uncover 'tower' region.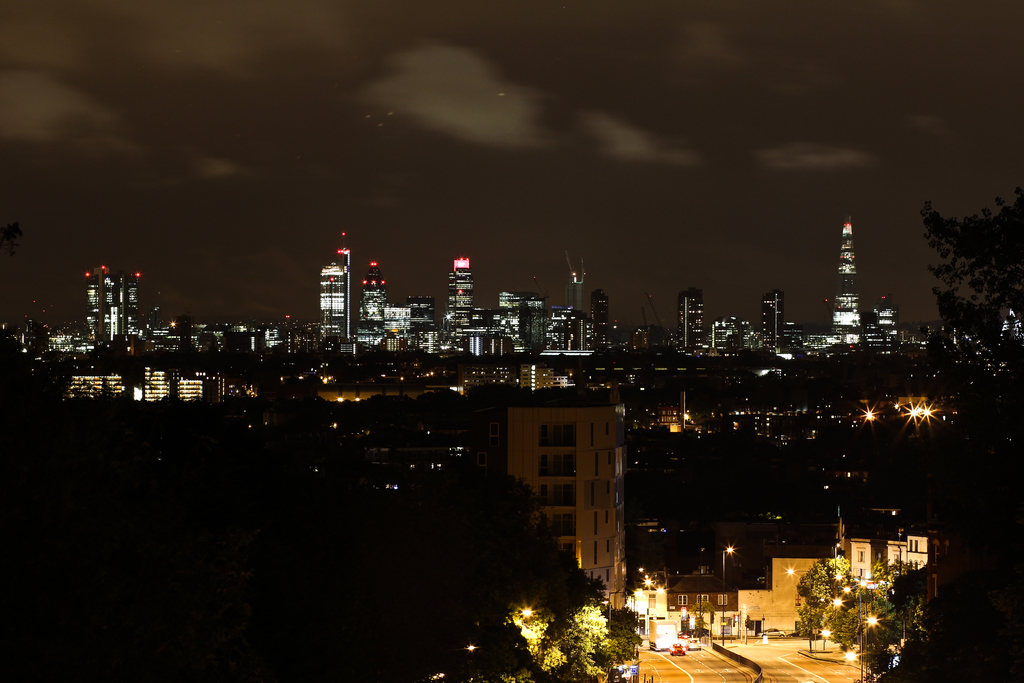
Uncovered: {"left": 412, "top": 298, "right": 436, "bottom": 334}.
